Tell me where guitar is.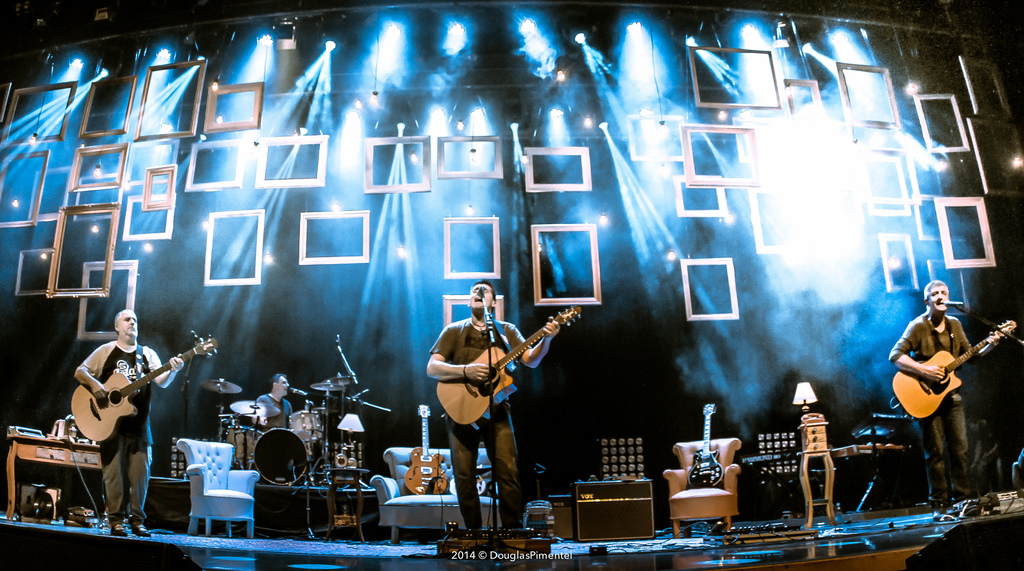
guitar is at left=401, top=406, right=452, bottom=497.
